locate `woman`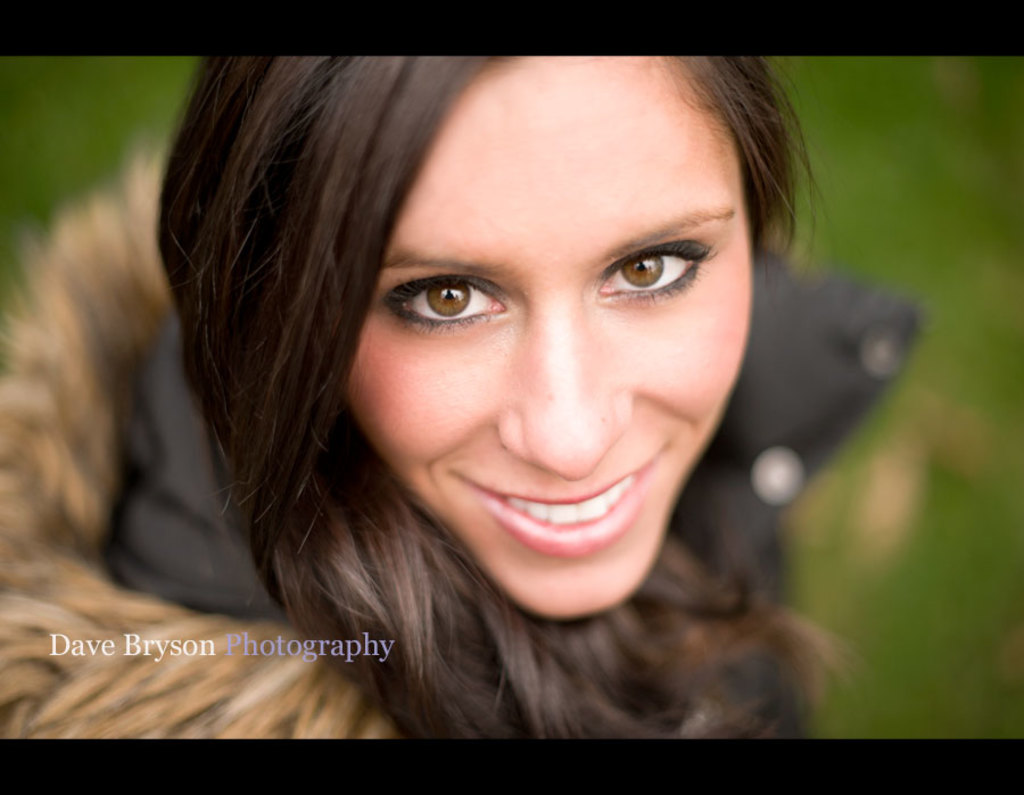
(left=0, top=56, right=918, bottom=744)
